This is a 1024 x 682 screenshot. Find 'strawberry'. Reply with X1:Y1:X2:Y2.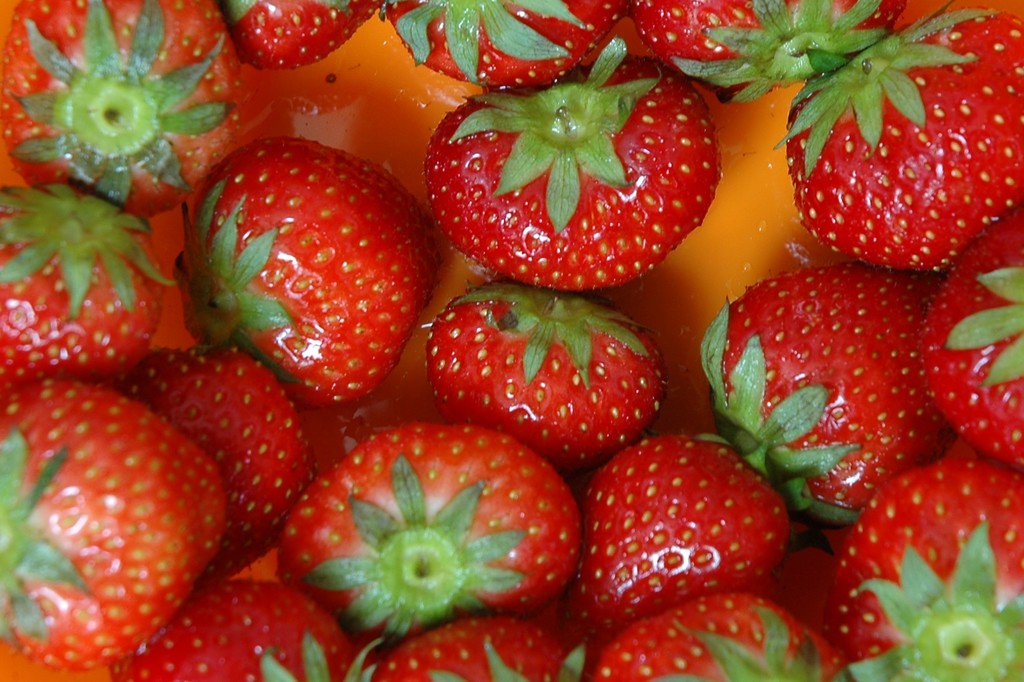
915:205:1023:476.
